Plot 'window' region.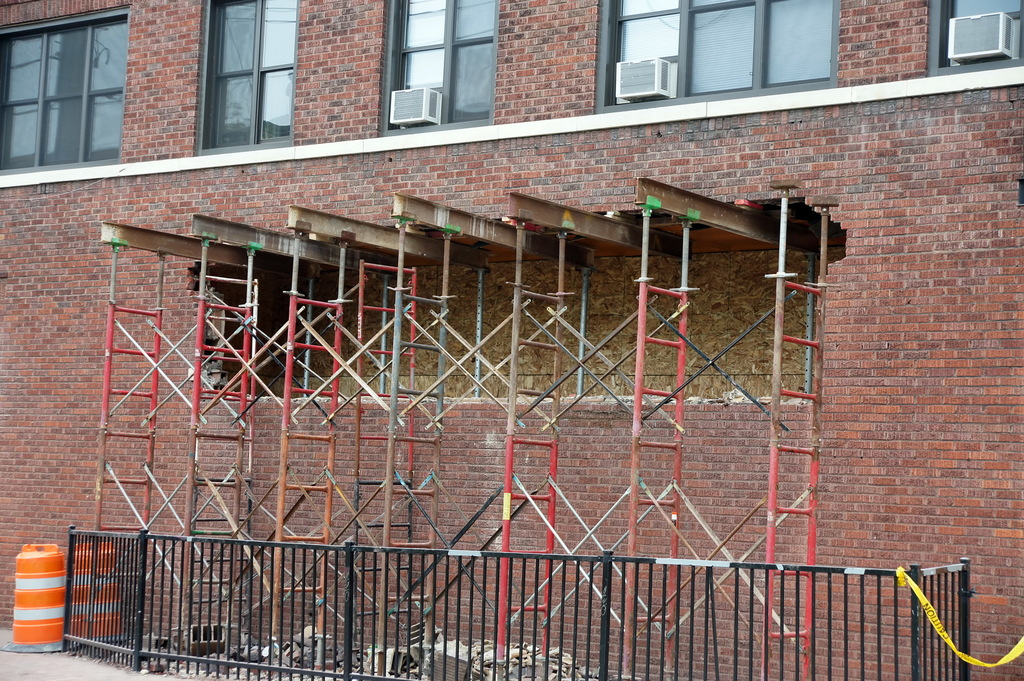
Plotted at [left=595, top=0, right=839, bottom=116].
